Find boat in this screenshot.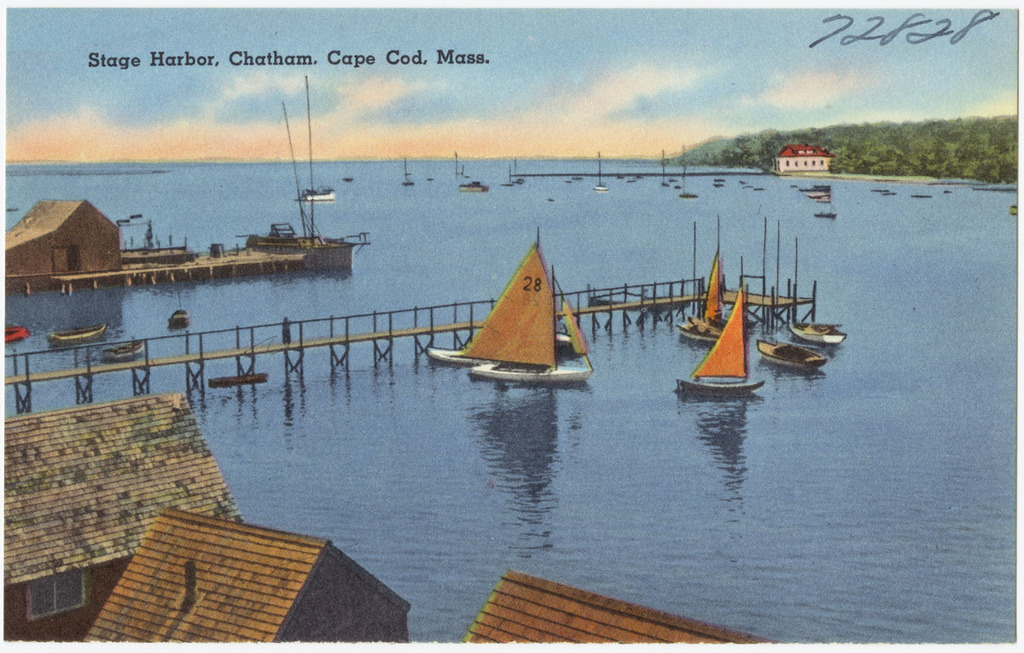
The bounding box for boat is x1=440 y1=224 x2=591 y2=398.
